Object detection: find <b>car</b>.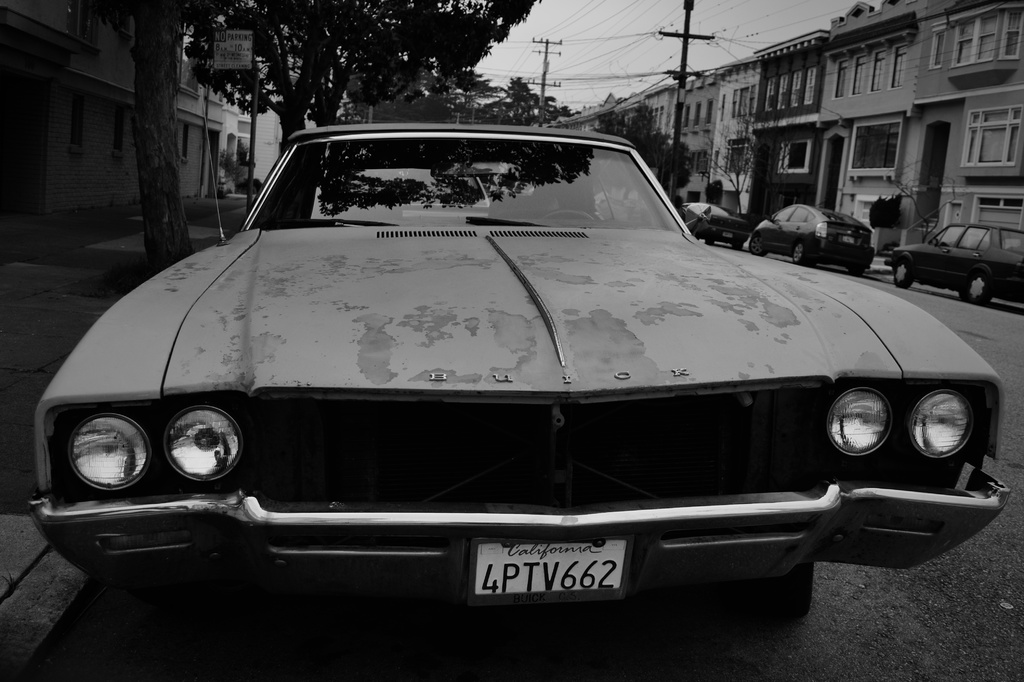
detection(889, 221, 1020, 308).
